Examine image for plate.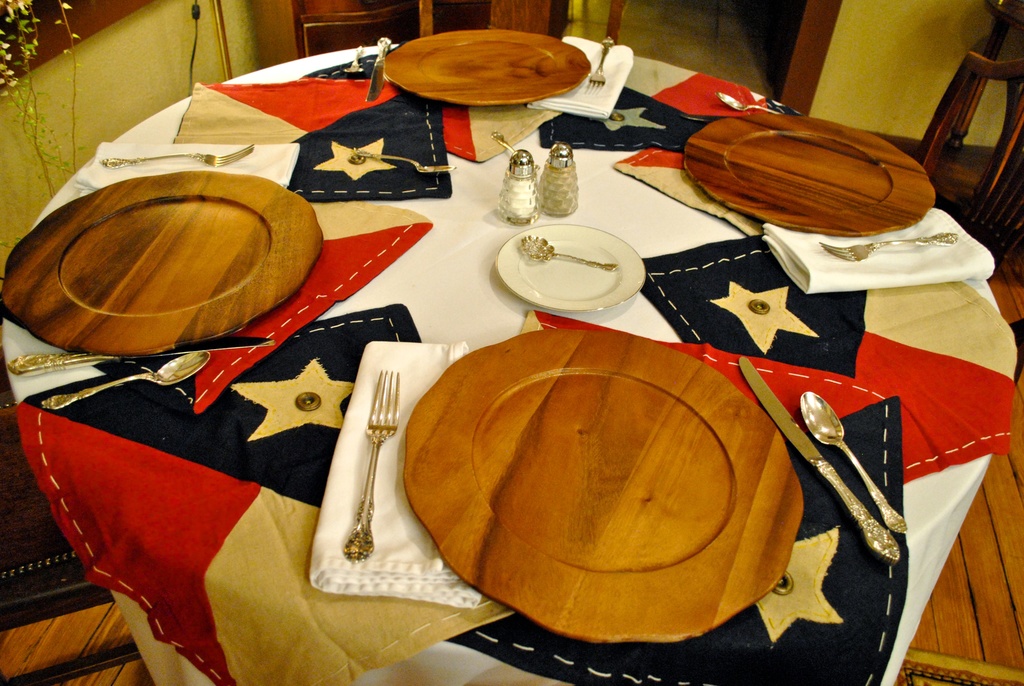
Examination result: crop(0, 170, 324, 363).
